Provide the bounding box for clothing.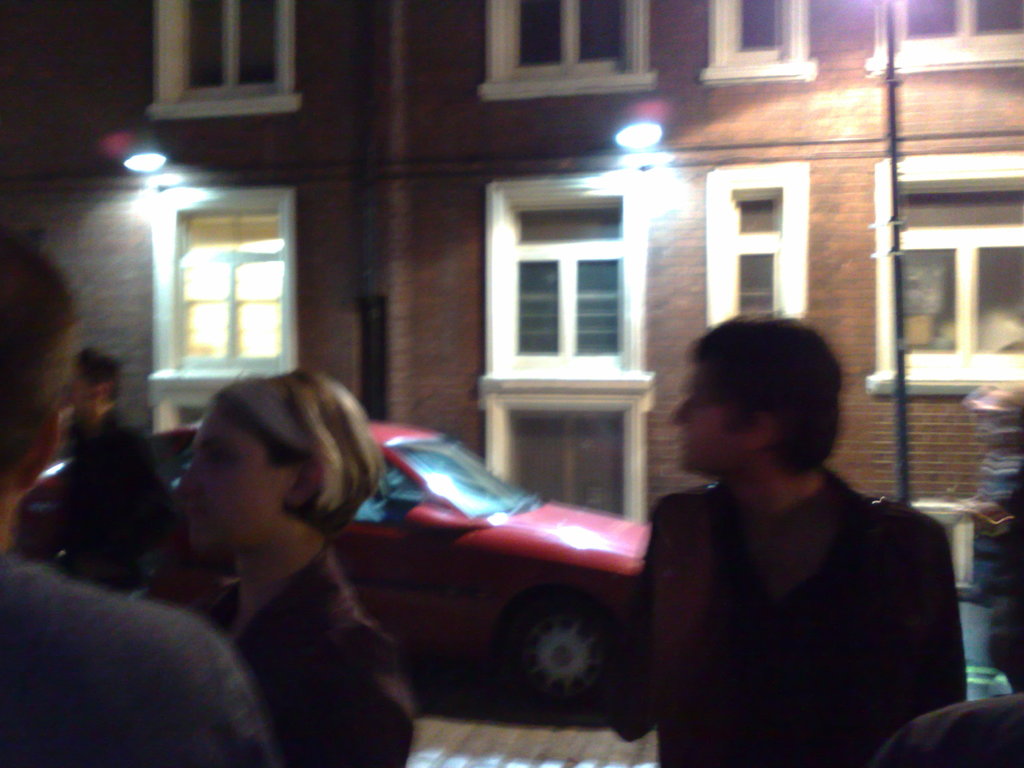
x1=872 y1=685 x2=1023 y2=765.
